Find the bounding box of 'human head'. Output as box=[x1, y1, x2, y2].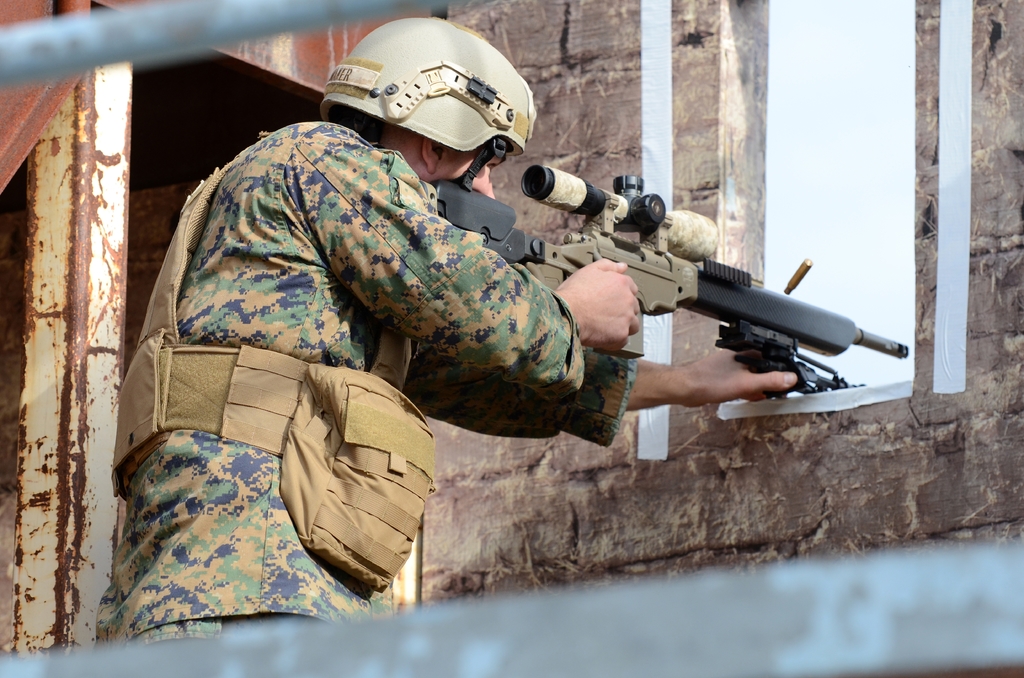
box=[329, 29, 530, 189].
